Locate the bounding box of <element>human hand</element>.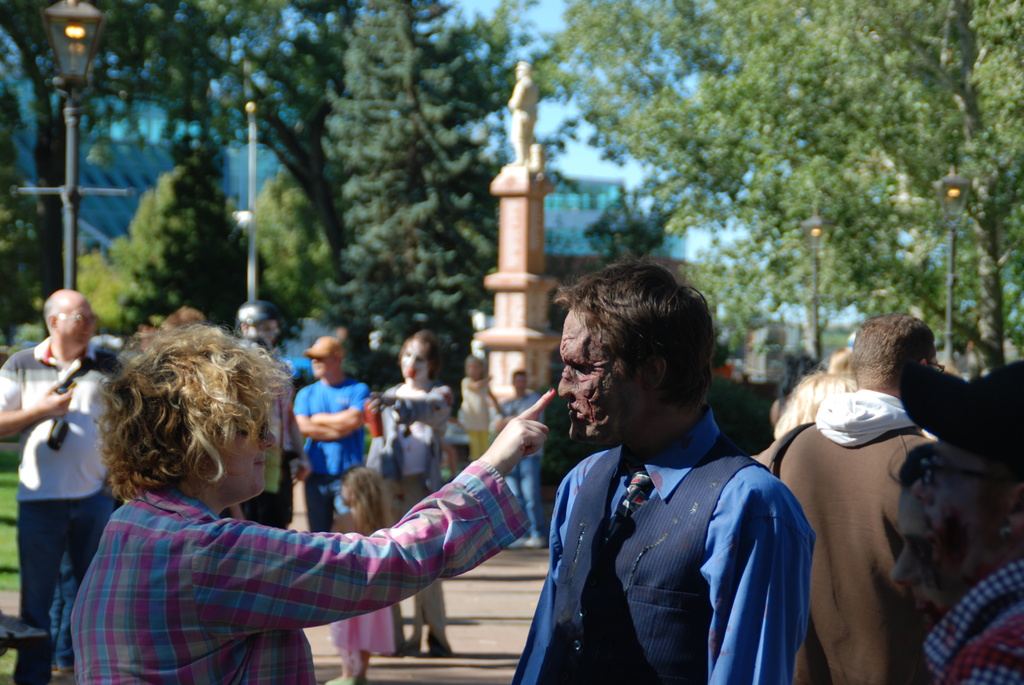
Bounding box: (x1=367, y1=393, x2=400, y2=417).
